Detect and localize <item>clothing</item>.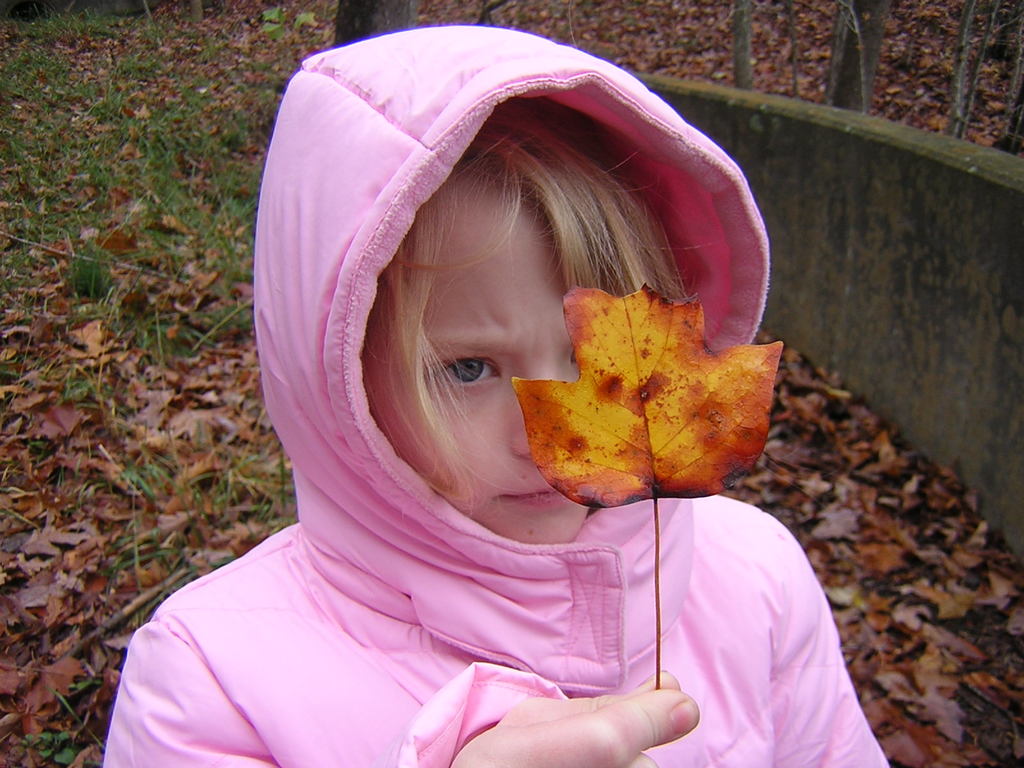
Localized at left=124, top=122, right=829, bottom=734.
